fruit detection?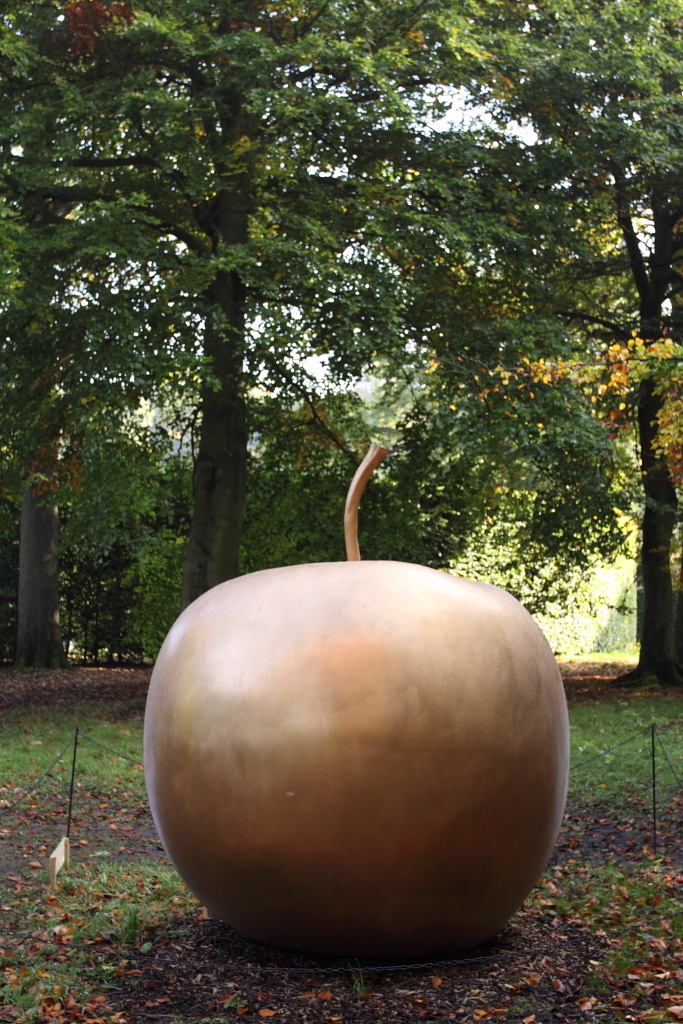
[146, 558, 573, 959]
